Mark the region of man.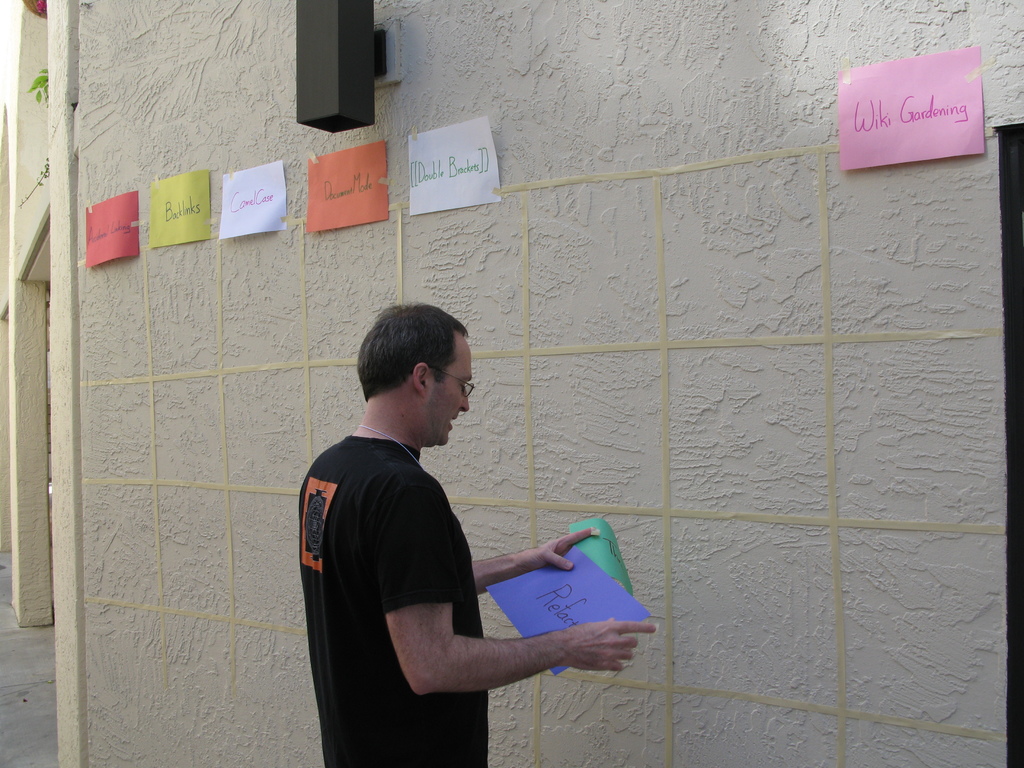
Region: box=[307, 314, 603, 741].
